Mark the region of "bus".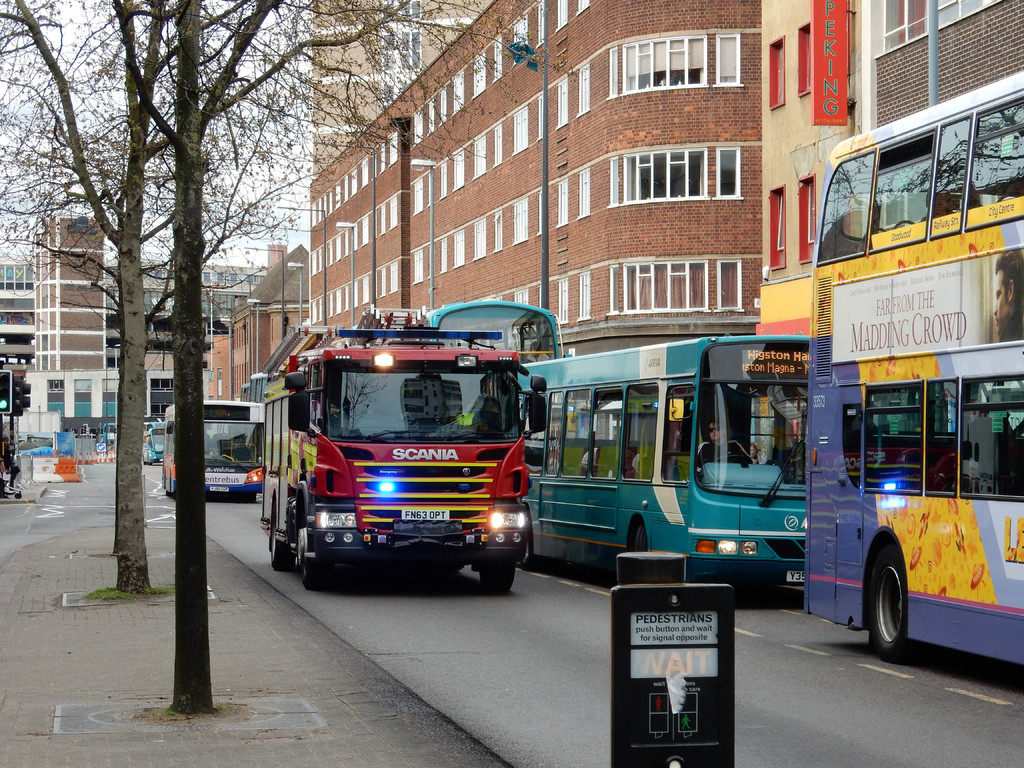
Region: box=[518, 335, 806, 600].
